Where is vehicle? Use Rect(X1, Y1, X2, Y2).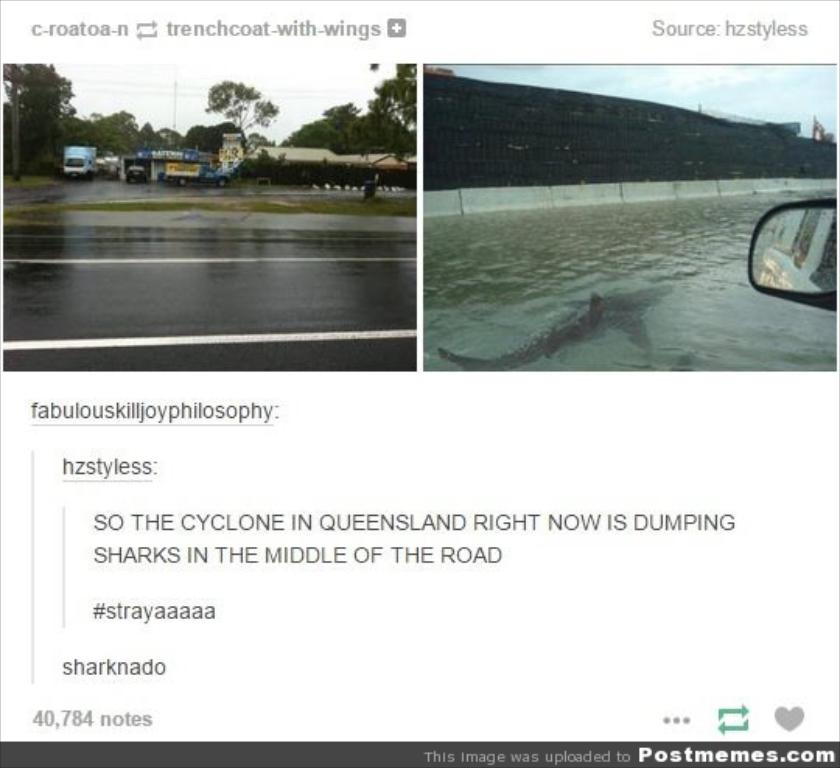
Rect(168, 159, 232, 187).
